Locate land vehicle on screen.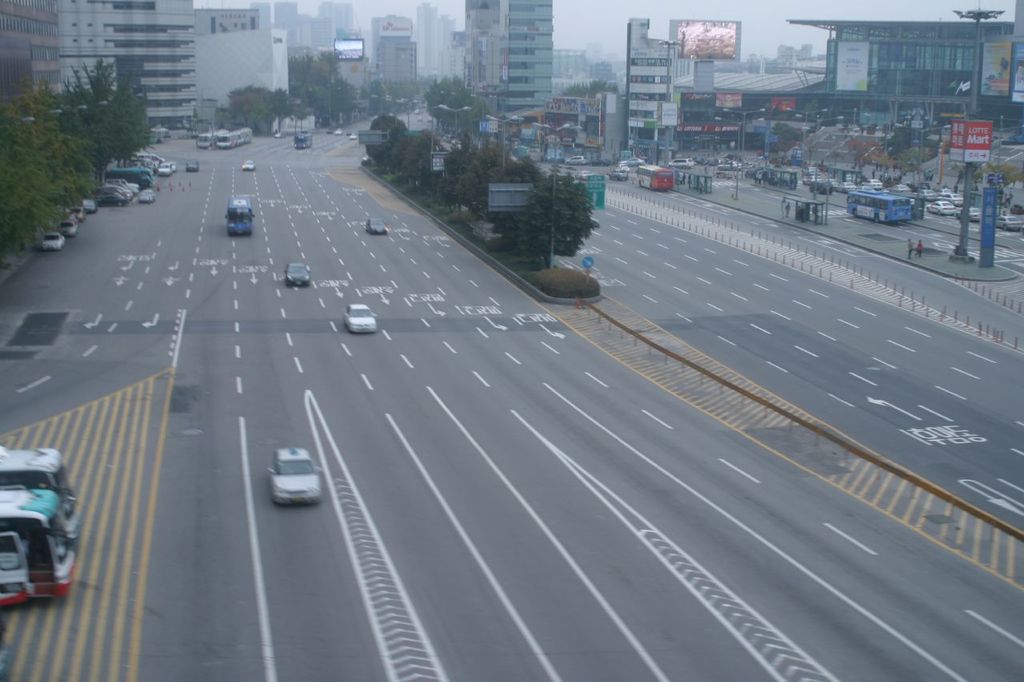
On screen at crop(888, 181, 910, 193).
